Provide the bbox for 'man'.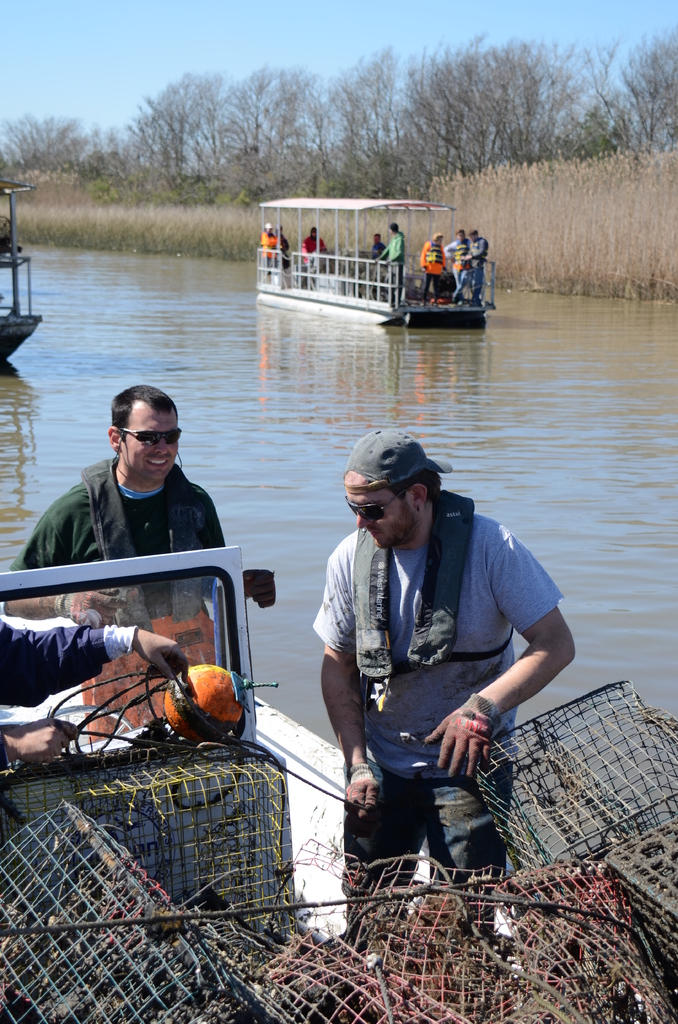
[466,229,488,297].
